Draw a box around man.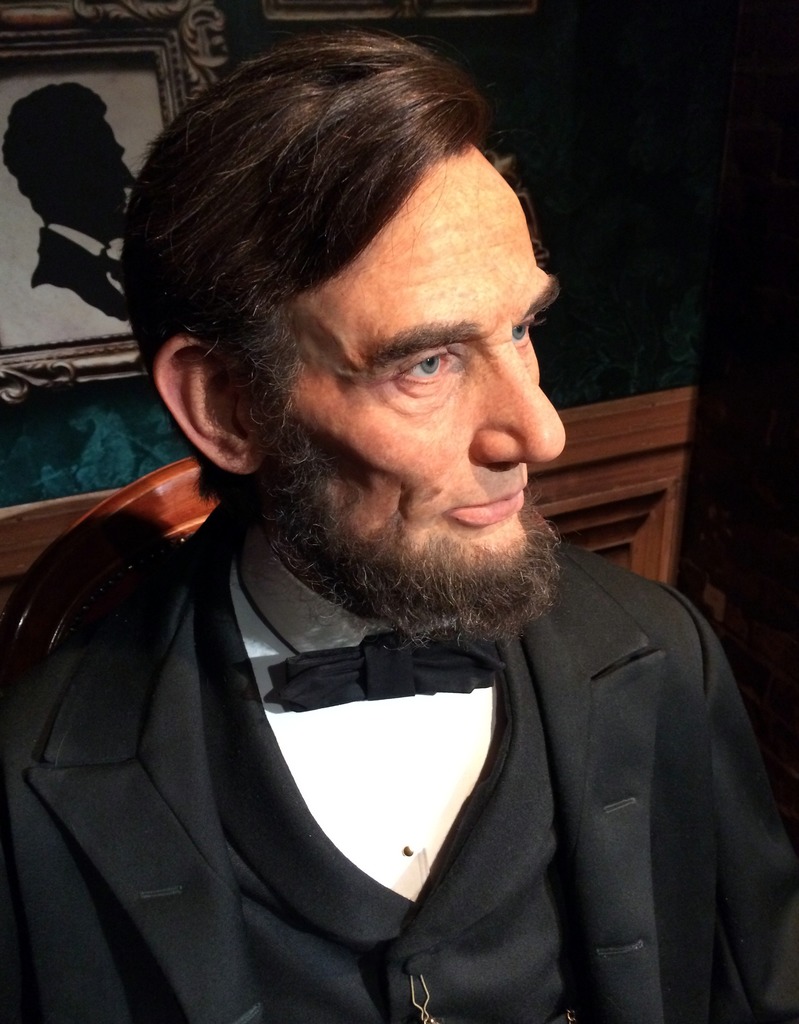
region(43, 61, 769, 986).
